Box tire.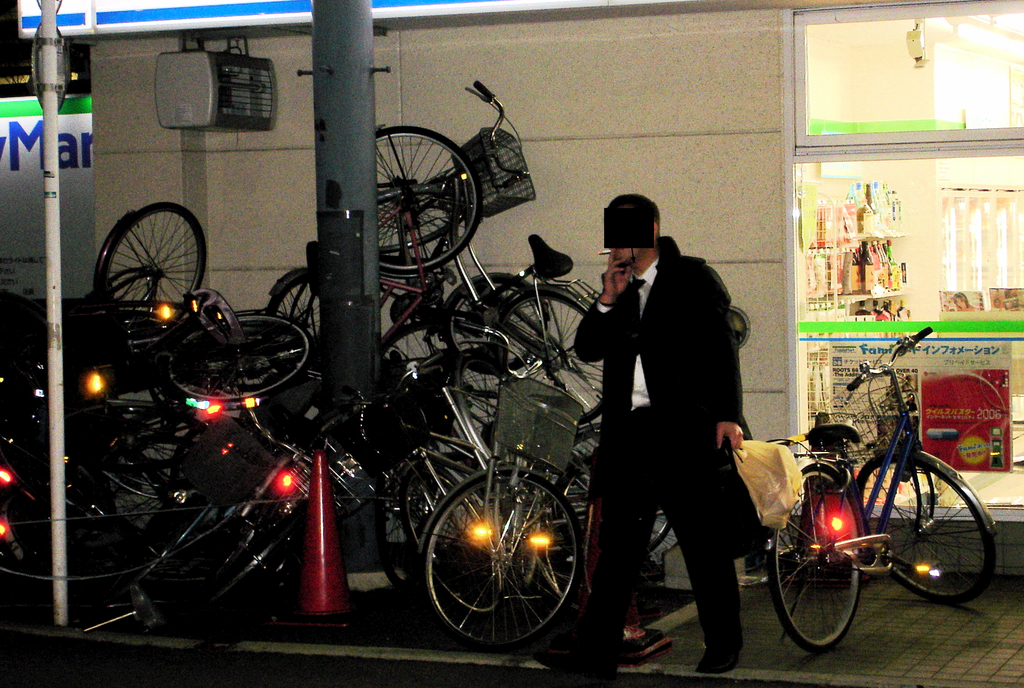
(left=104, top=434, right=195, bottom=533).
